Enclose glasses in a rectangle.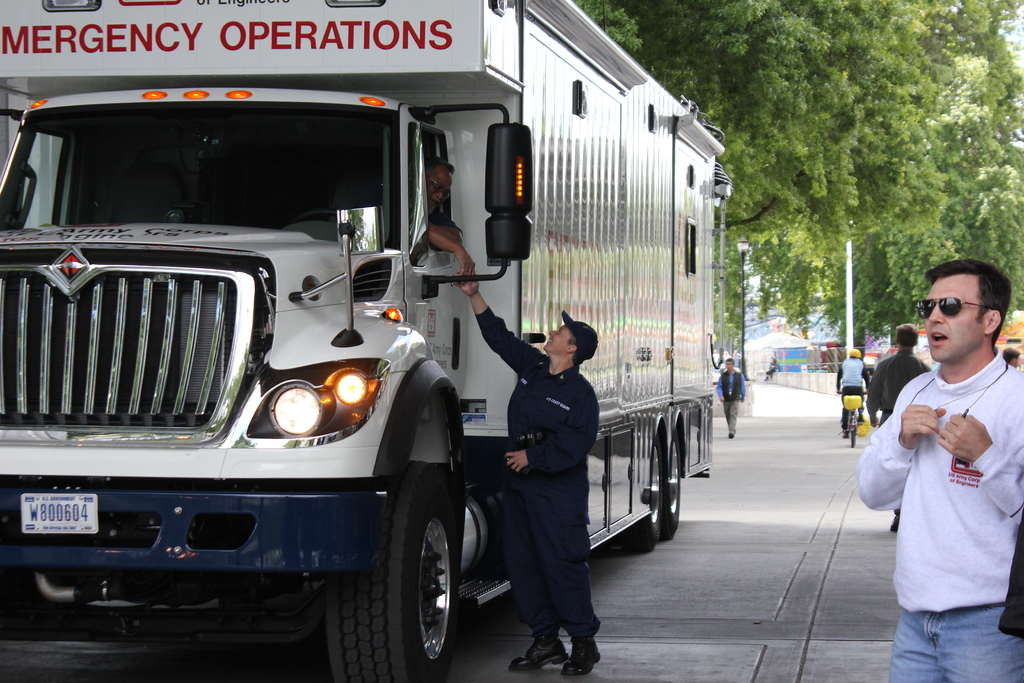
bbox=[917, 299, 1002, 322].
